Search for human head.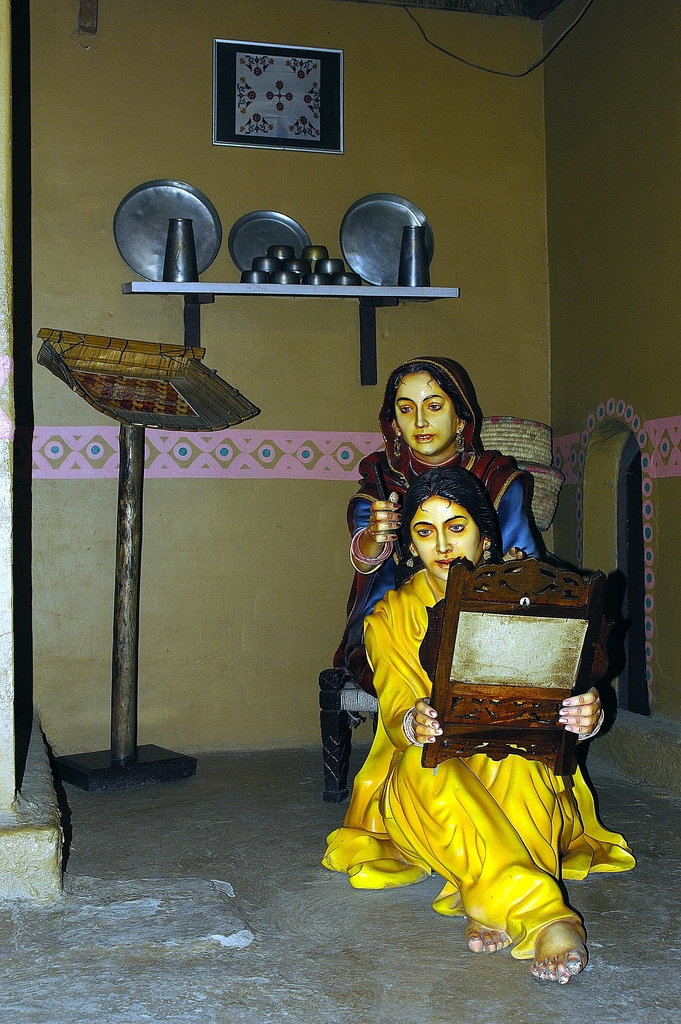
Found at x1=375, y1=349, x2=486, y2=475.
